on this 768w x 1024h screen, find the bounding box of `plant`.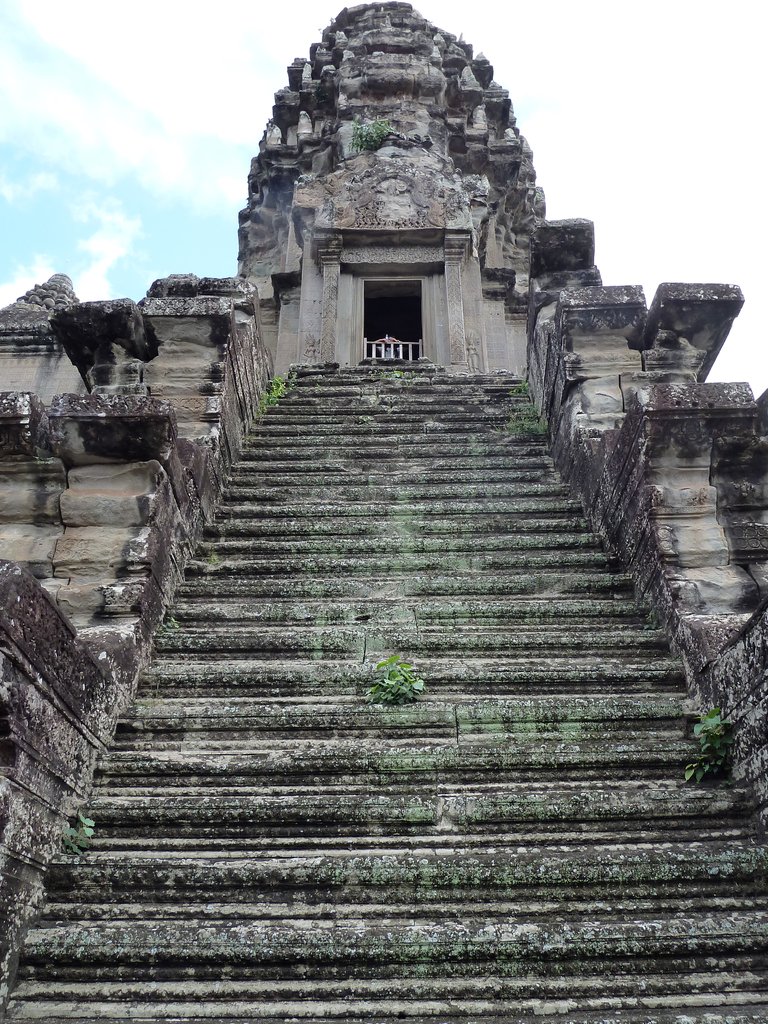
Bounding box: x1=371, y1=365, x2=417, y2=383.
